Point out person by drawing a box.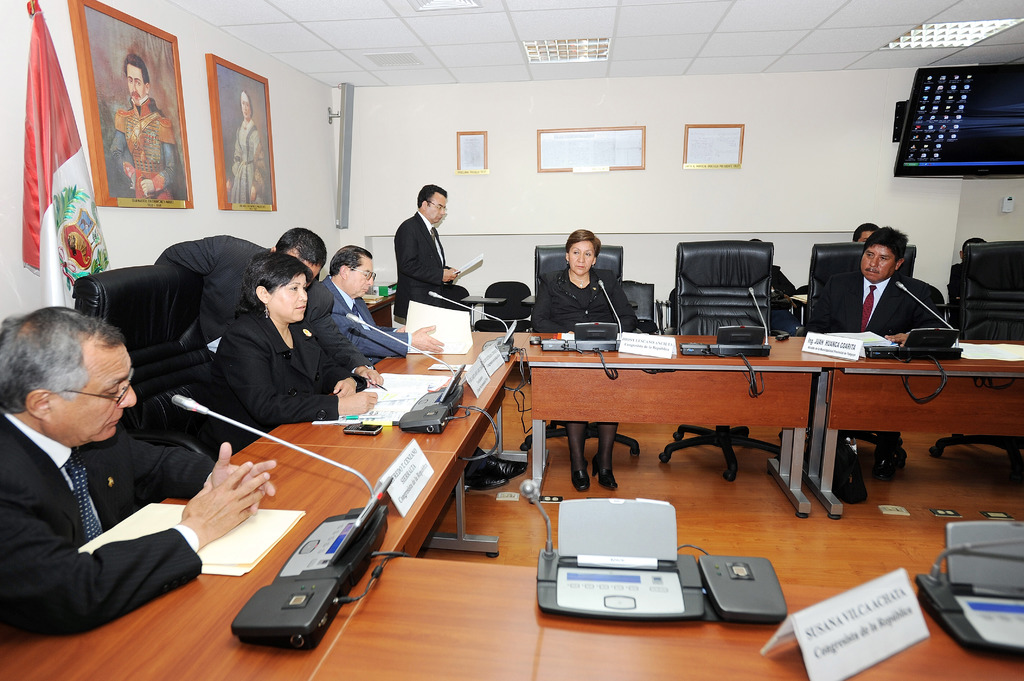
select_region(228, 85, 276, 213).
